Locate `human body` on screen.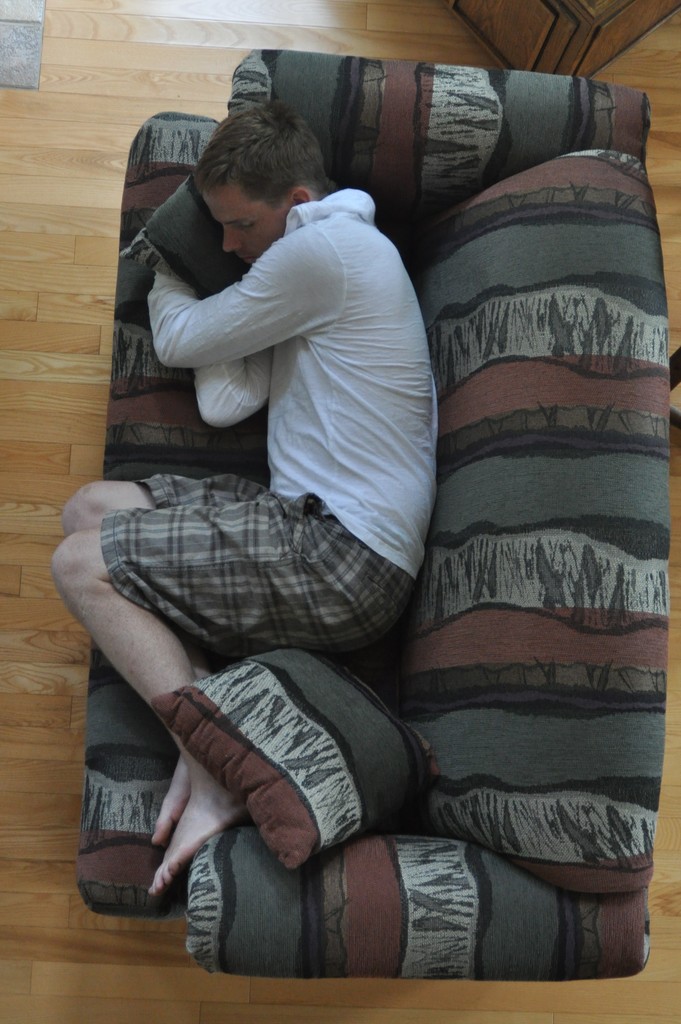
On screen at BBox(49, 93, 441, 892).
